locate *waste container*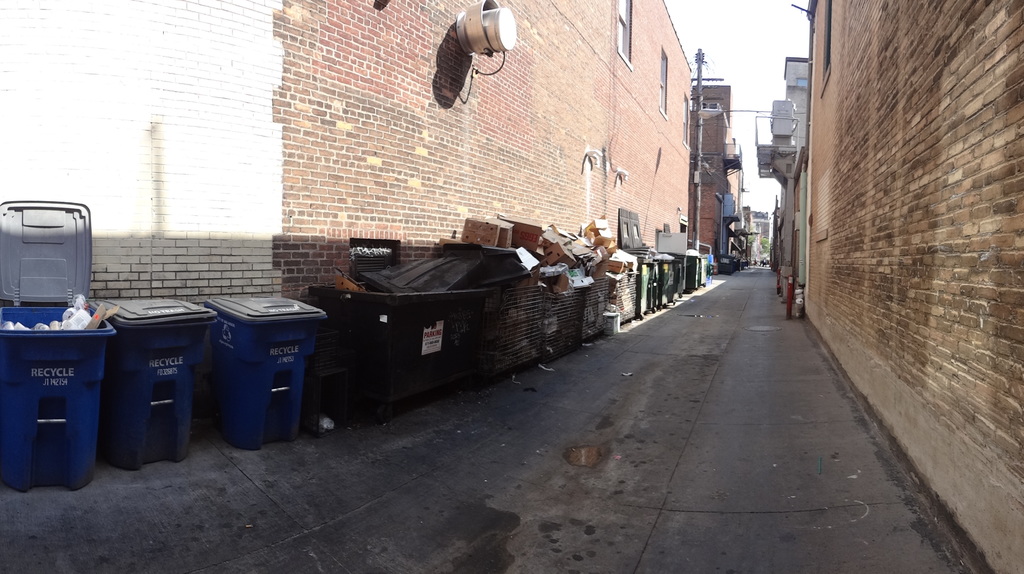
crop(576, 245, 719, 345)
